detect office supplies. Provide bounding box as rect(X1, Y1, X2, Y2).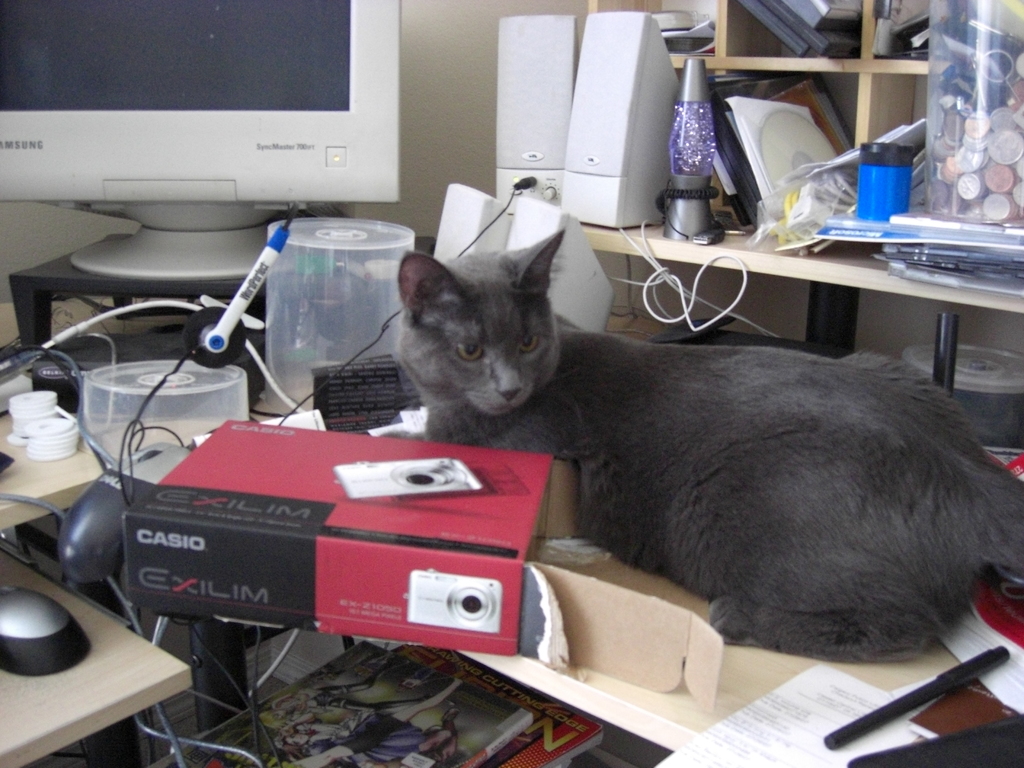
rect(60, 466, 142, 585).
